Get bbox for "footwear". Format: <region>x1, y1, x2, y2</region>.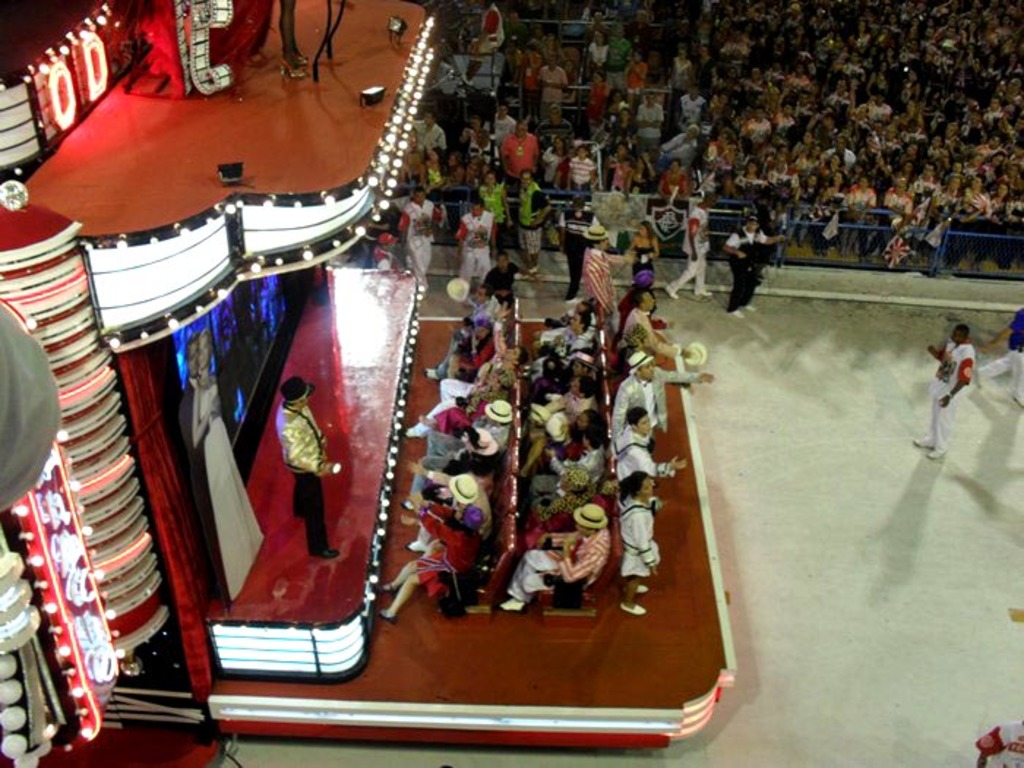
<region>620, 604, 644, 610</region>.
